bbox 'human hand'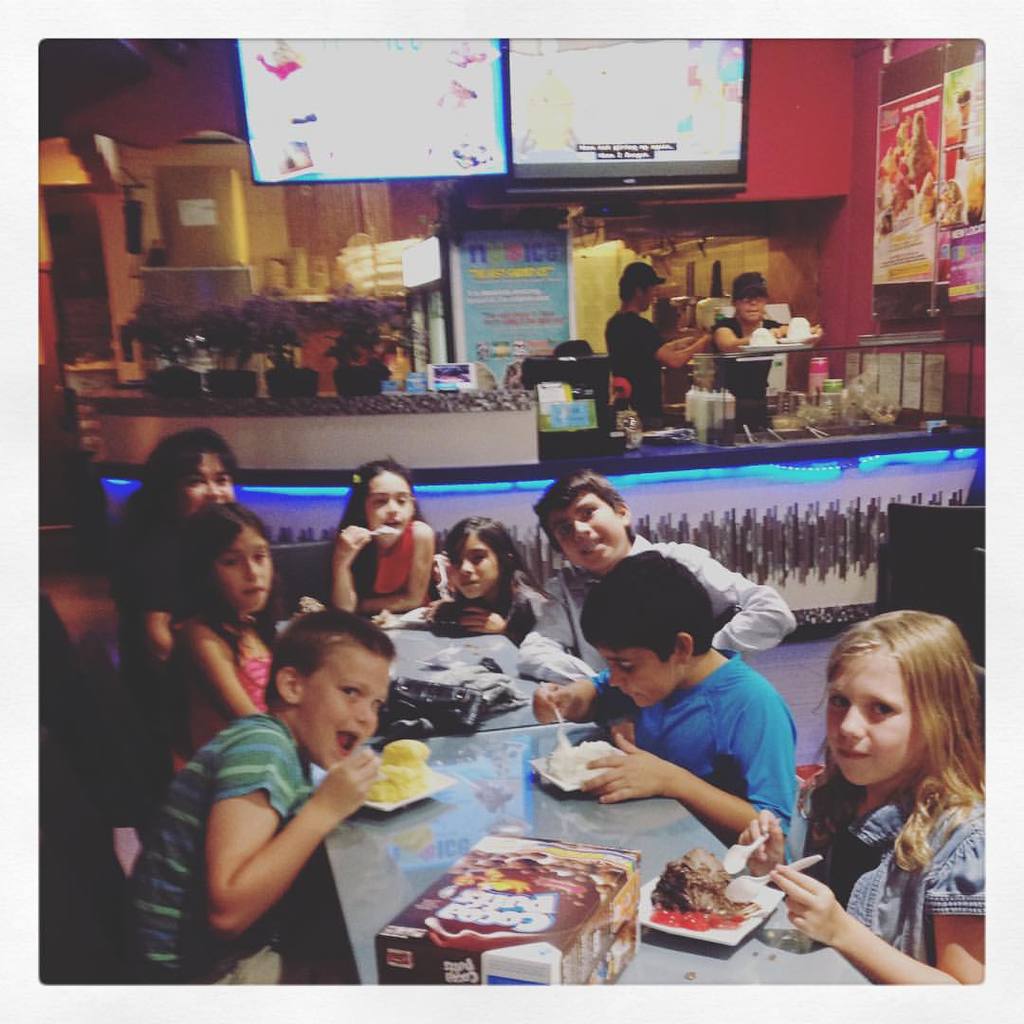
x1=575, y1=733, x2=681, y2=806
